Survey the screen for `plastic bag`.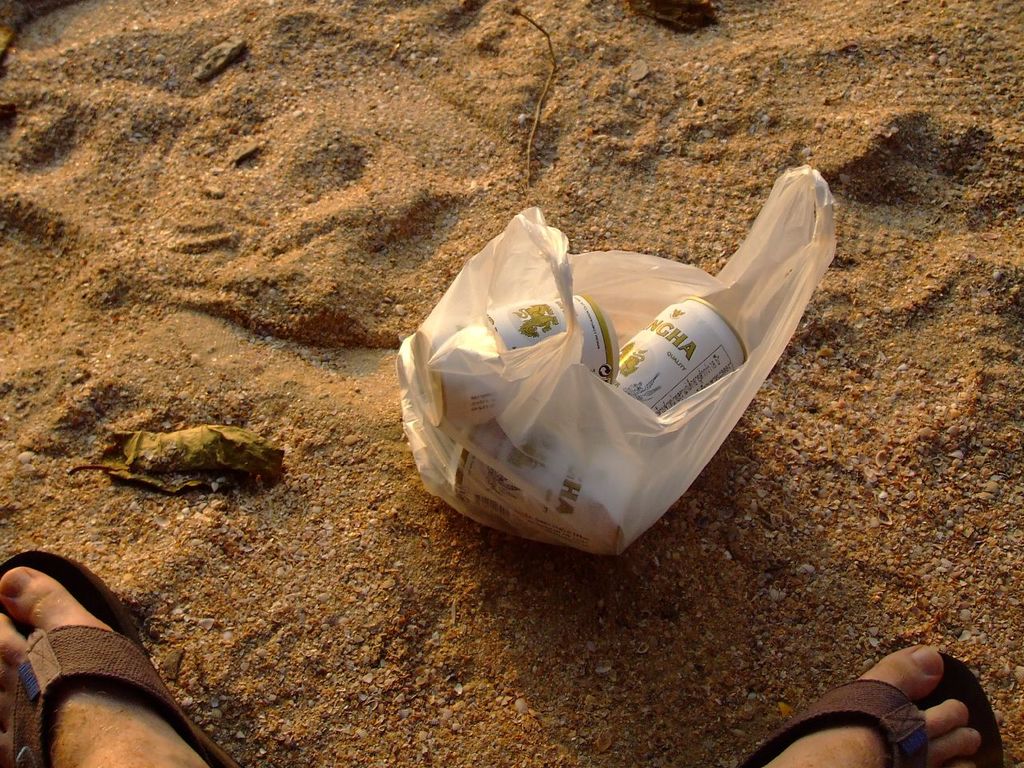
Survey found: [left=393, top=161, right=835, bottom=557].
